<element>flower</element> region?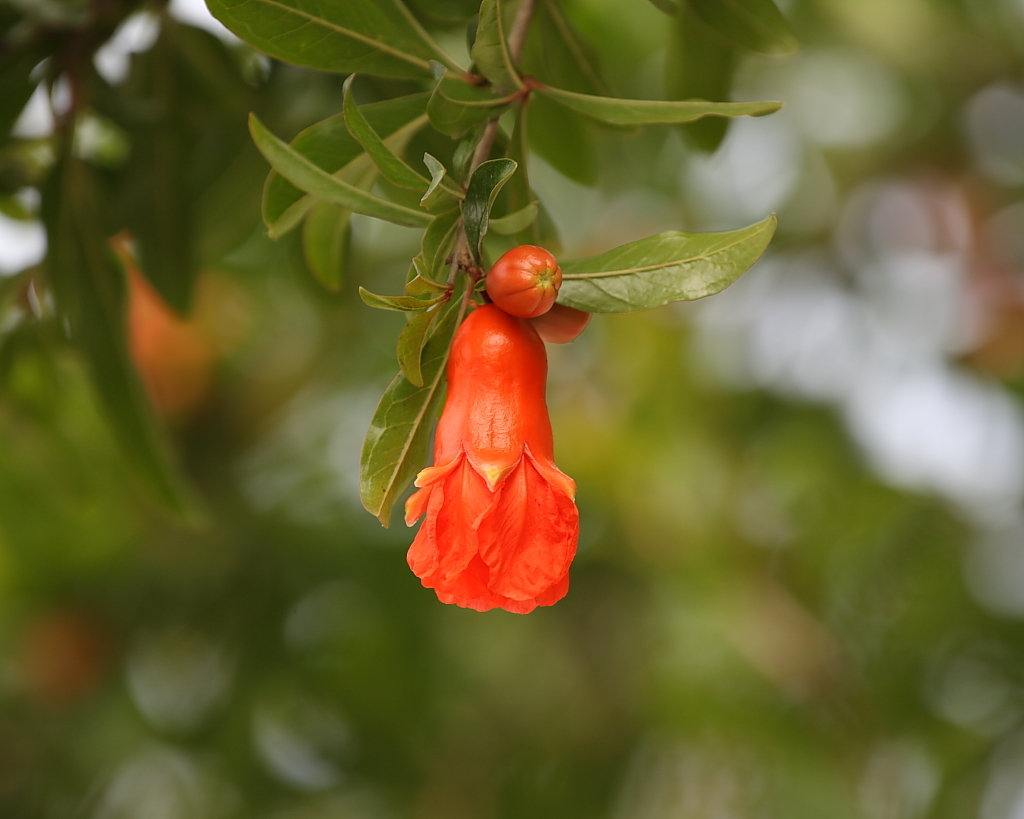
<bbox>11, 611, 107, 714</bbox>
